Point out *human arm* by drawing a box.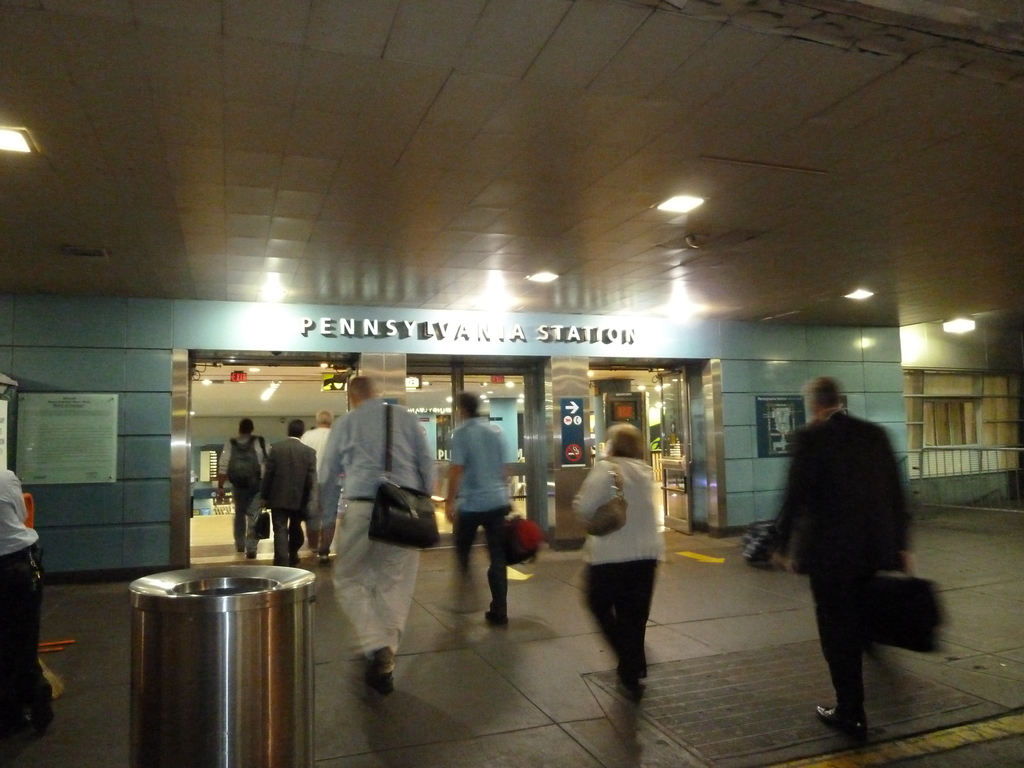
257:442:278:506.
